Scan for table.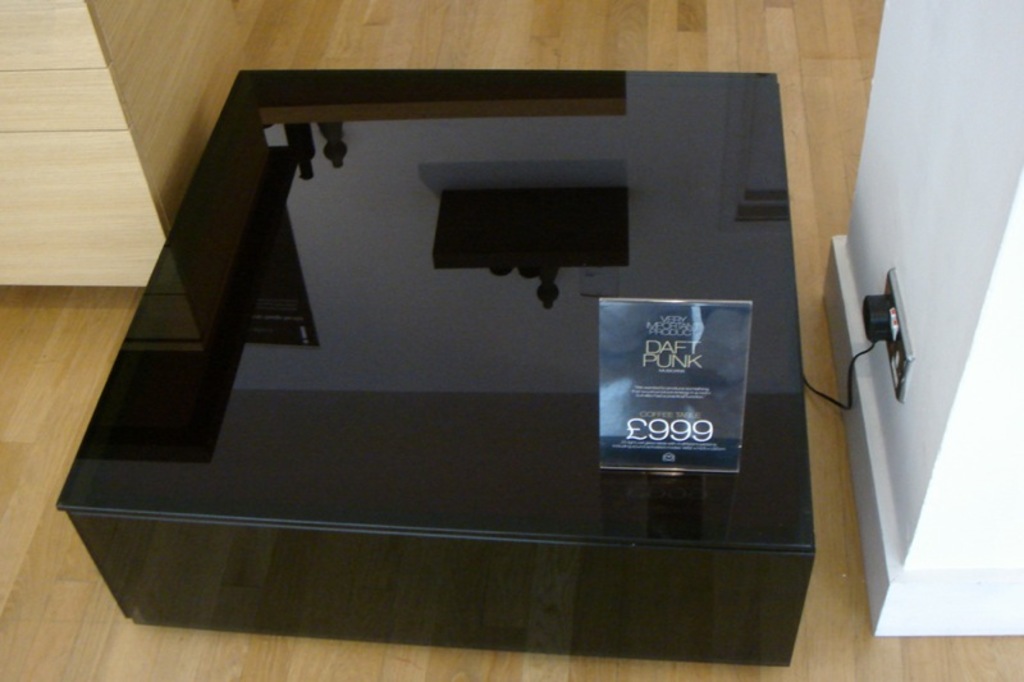
Scan result: <bbox>32, 51, 835, 654</bbox>.
